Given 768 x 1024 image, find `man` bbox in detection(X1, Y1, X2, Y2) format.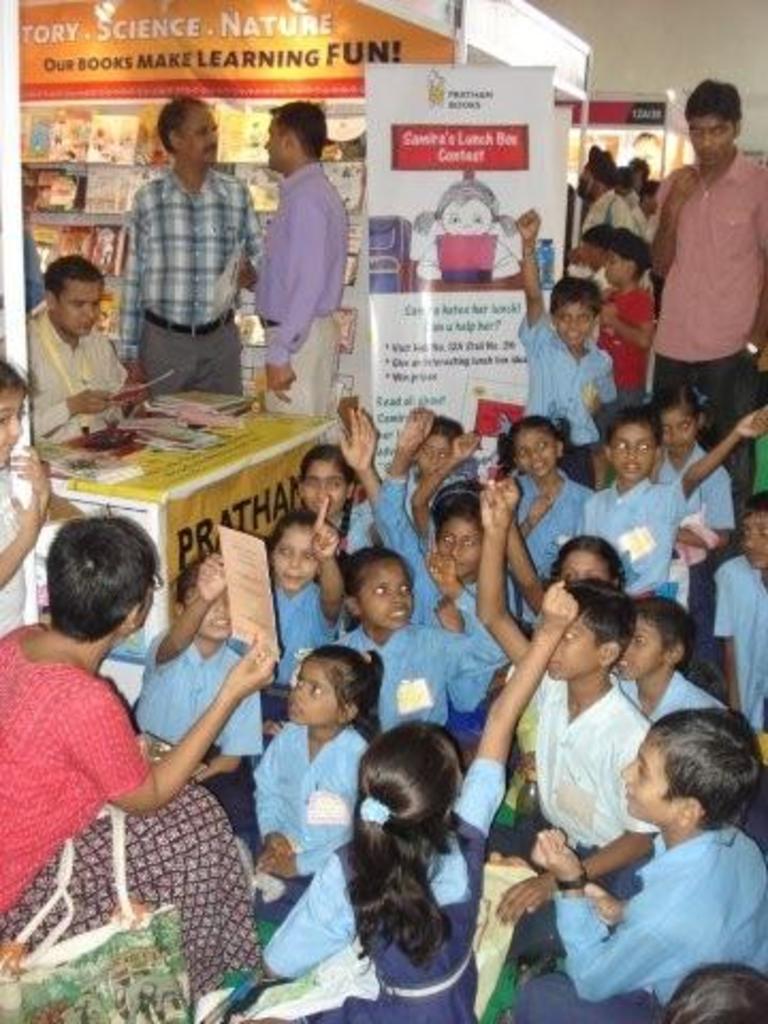
detection(239, 96, 354, 420).
